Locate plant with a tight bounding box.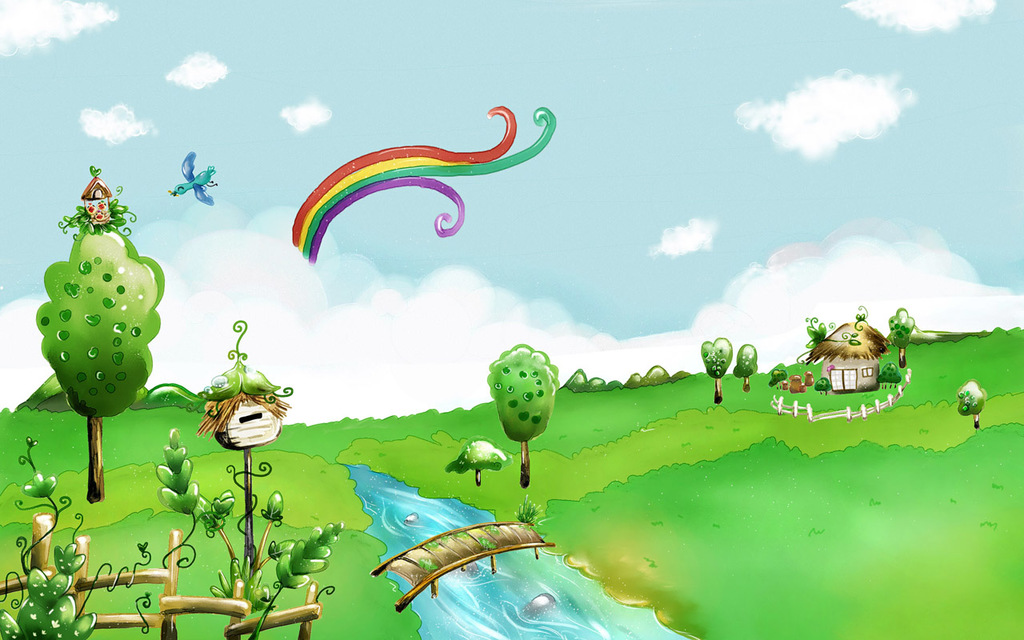
l=510, t=488, r=545, b=534.
